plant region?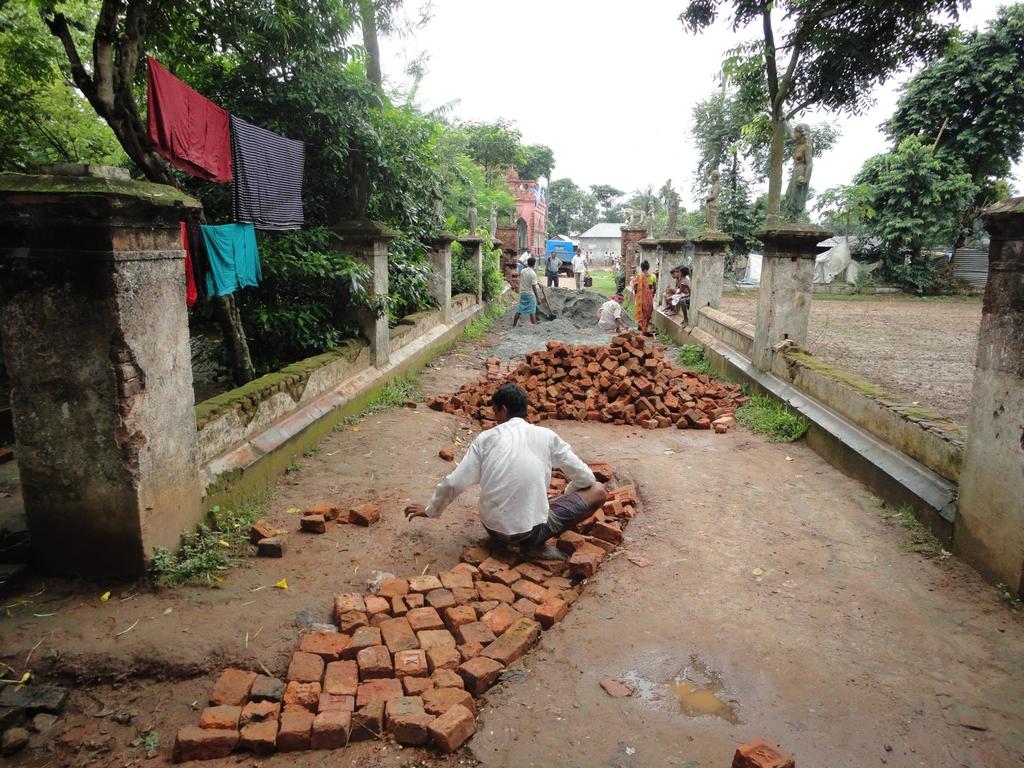
491/302/509/319
